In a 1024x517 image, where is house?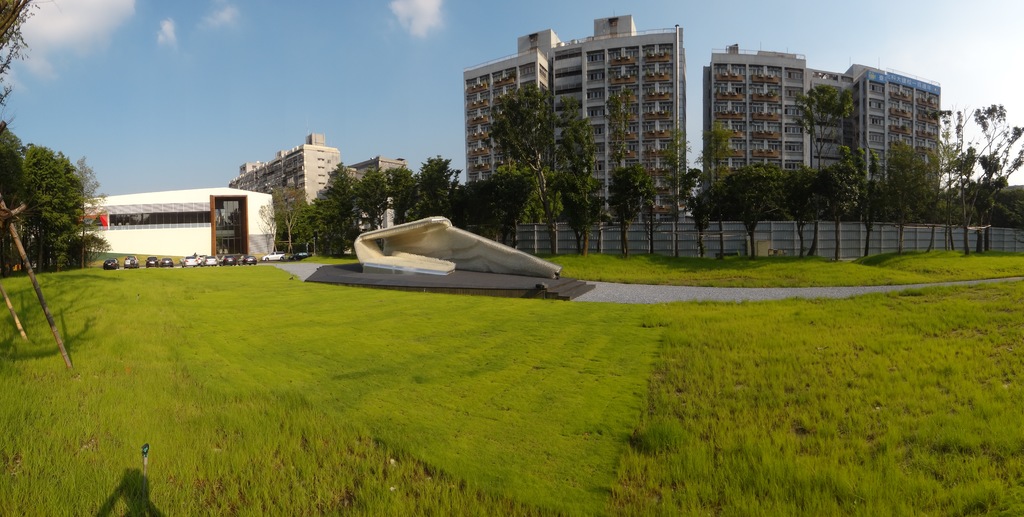
rect(346, 149, 410, 180).
